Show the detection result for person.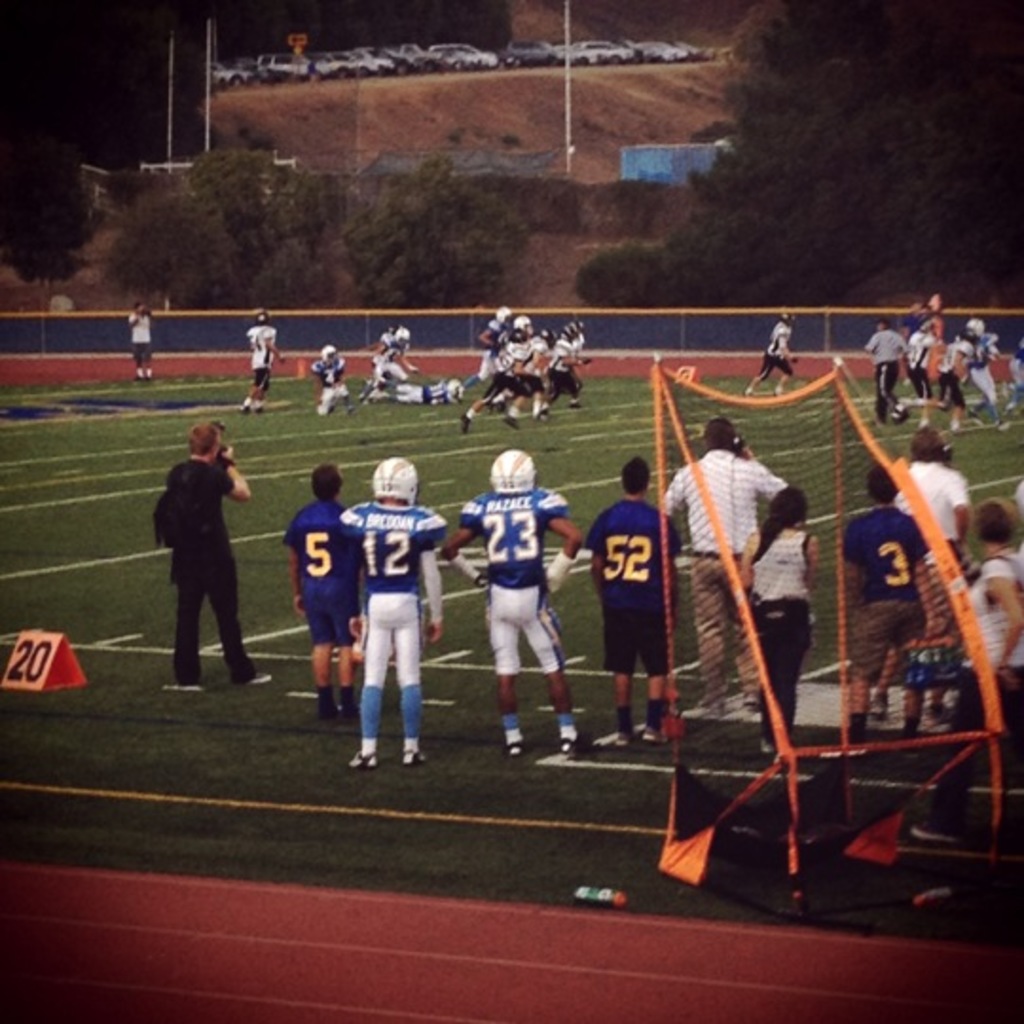
660,408,796,734.
